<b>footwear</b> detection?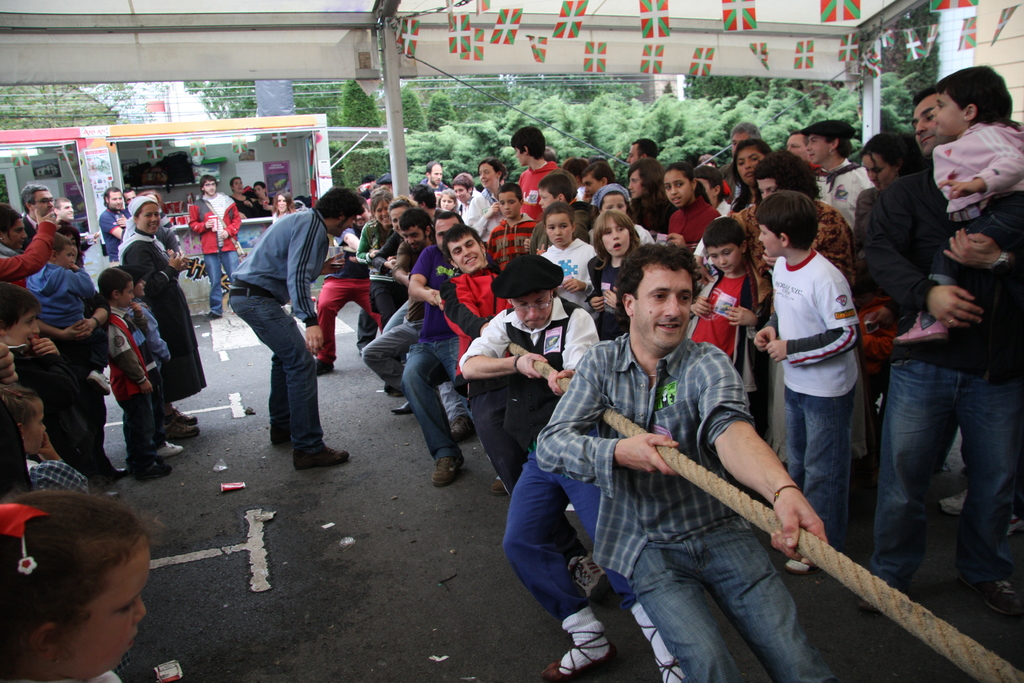
box=[426, 456, 452, 484]
